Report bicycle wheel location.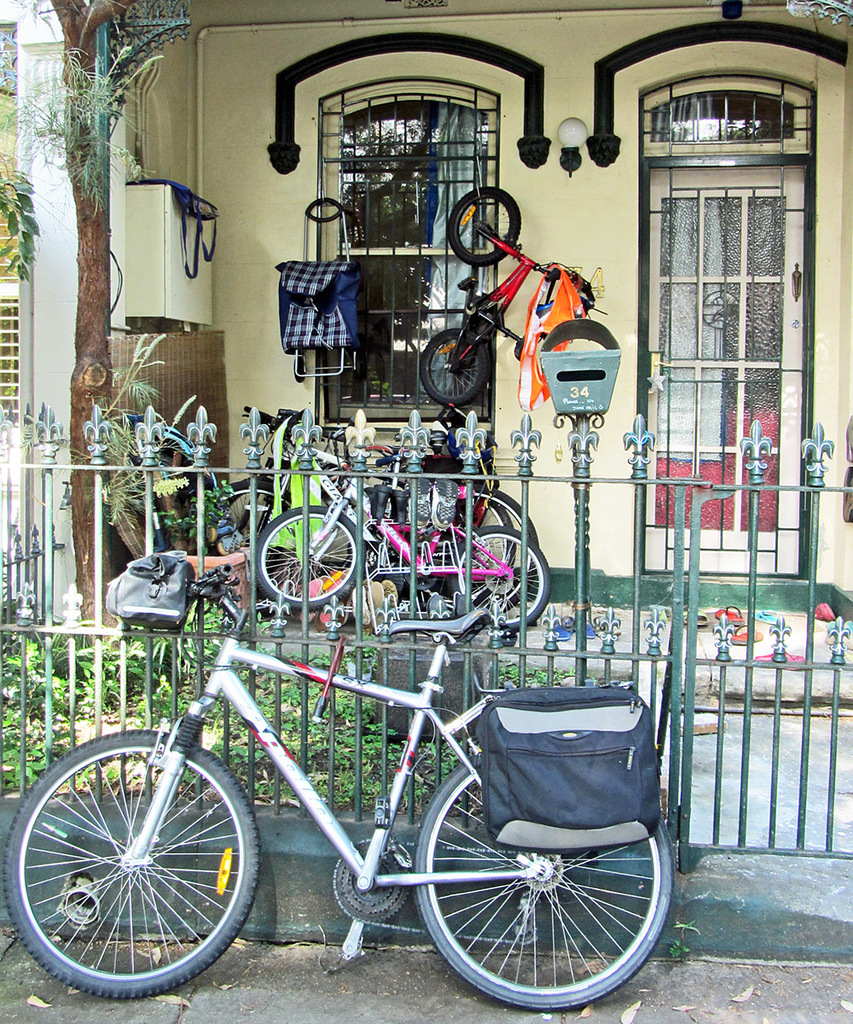
Report: {"x1": 416, "y1": 494, "x2": 537, "y2": 616}.
